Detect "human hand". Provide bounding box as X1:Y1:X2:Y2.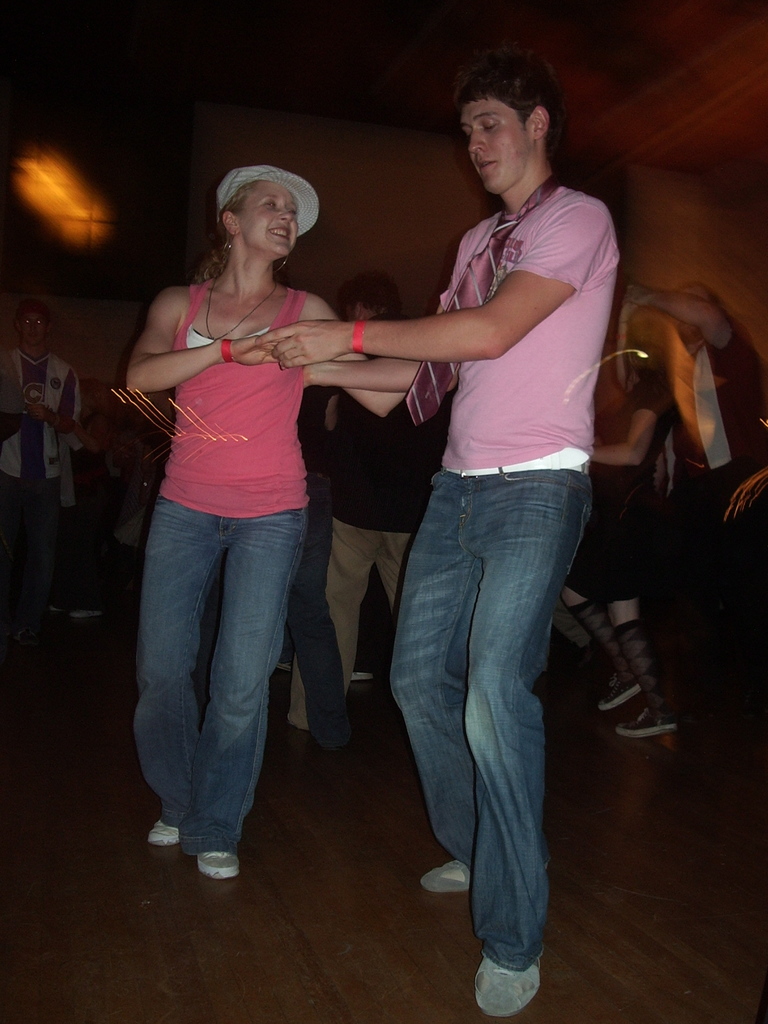
620:298:639:316.
